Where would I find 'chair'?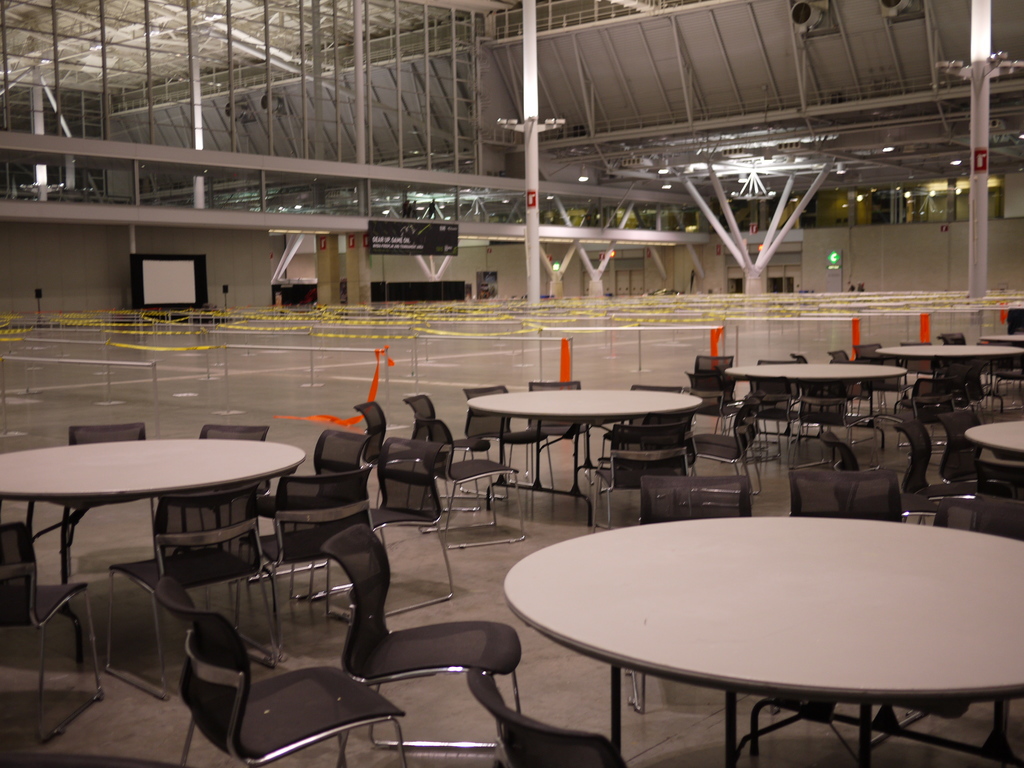
At rect(0, 520, 104, 742).
